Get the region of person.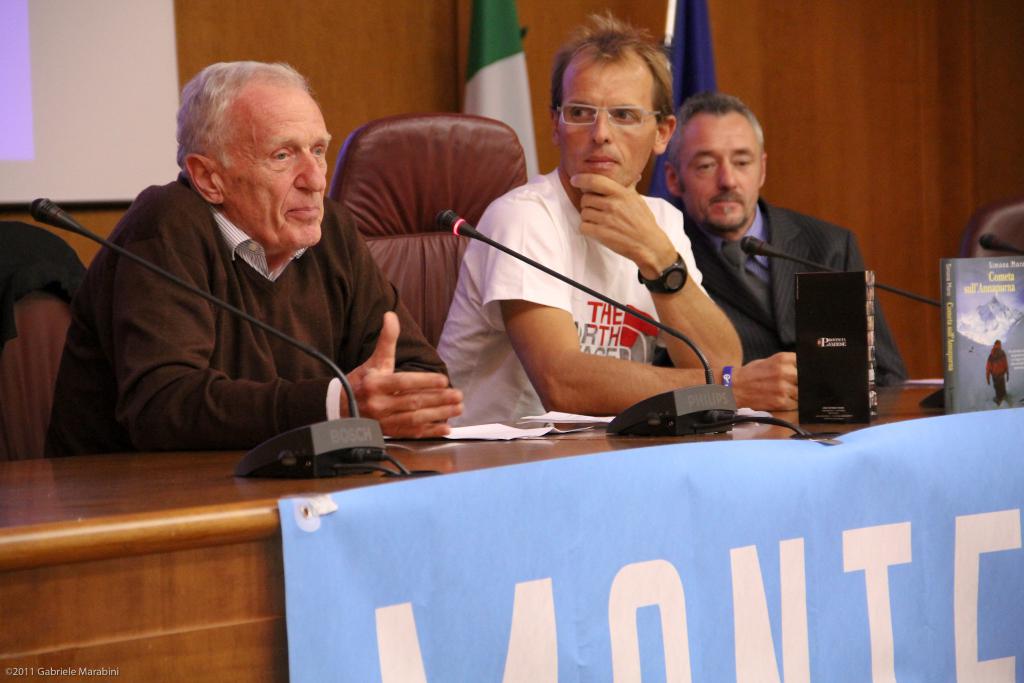
detection(430, 20, 806, 425).
